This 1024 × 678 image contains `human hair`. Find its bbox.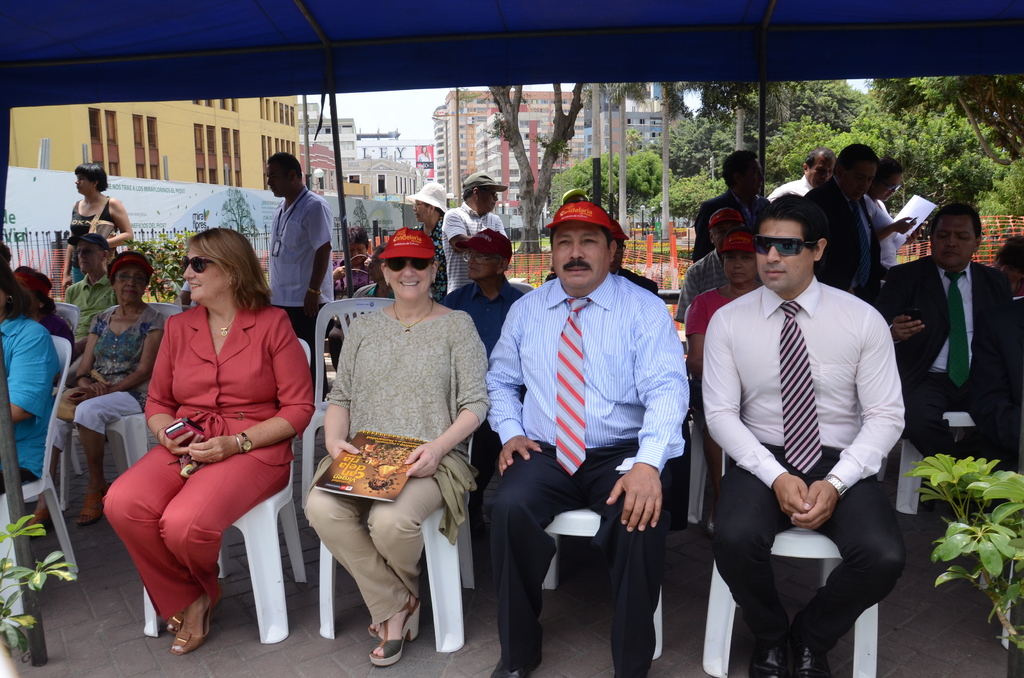
(x1=751, y1=187, x2=830, y2=259).
